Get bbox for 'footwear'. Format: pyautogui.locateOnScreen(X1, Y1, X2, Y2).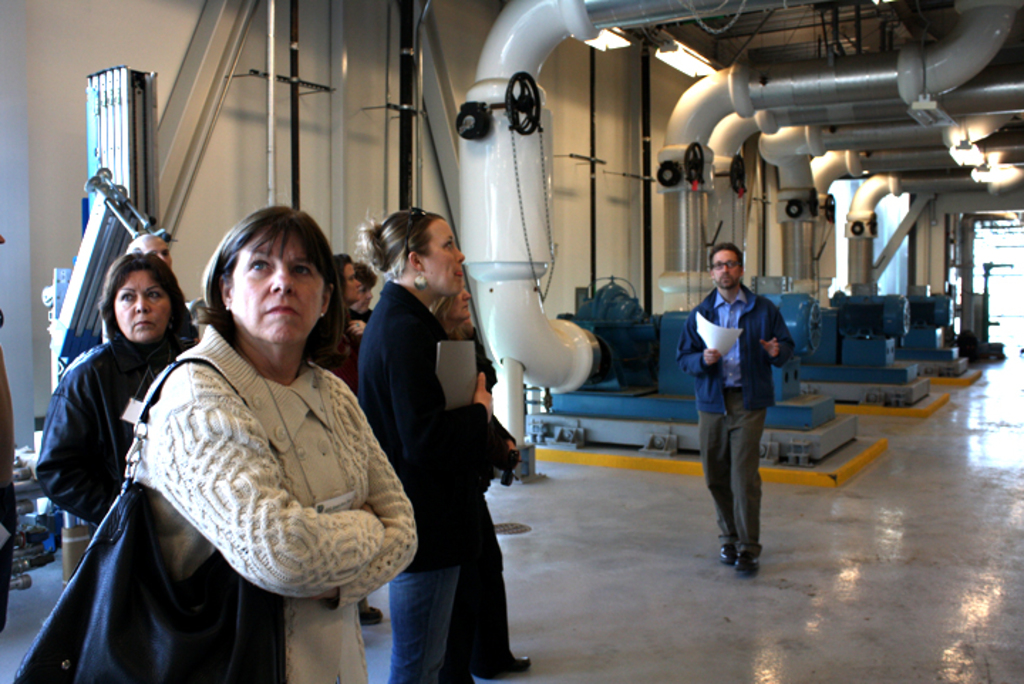
pyautogui.locateOnScreen(718, 545, 740, 565).
